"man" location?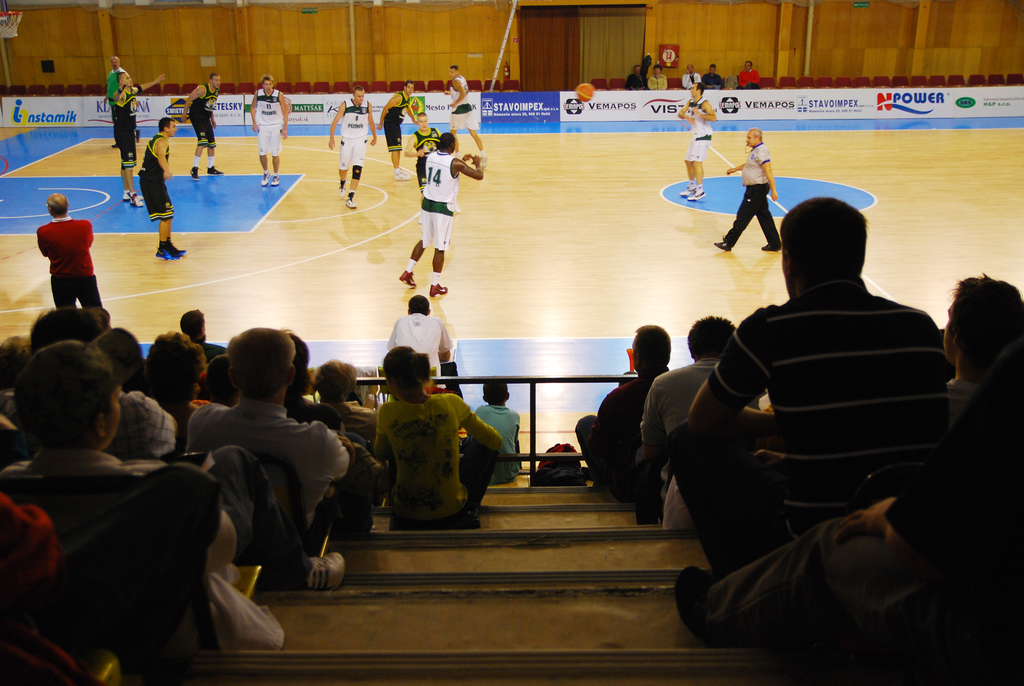
<box>109,69,166,209</box>
